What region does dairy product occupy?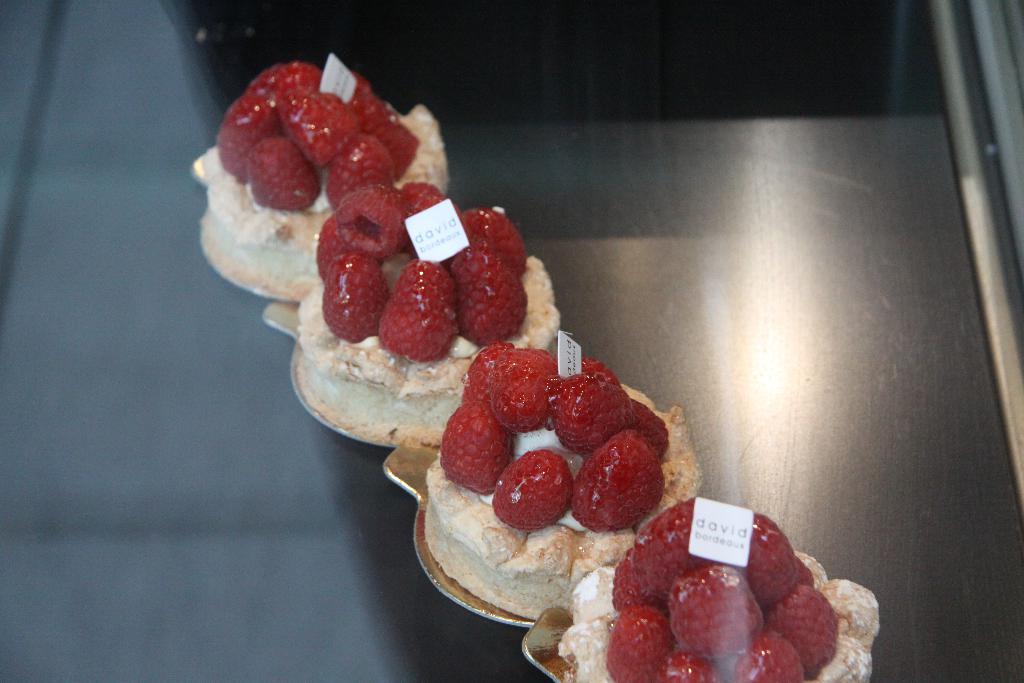
<bbox>557, 547, 882, 682</bbox>.
